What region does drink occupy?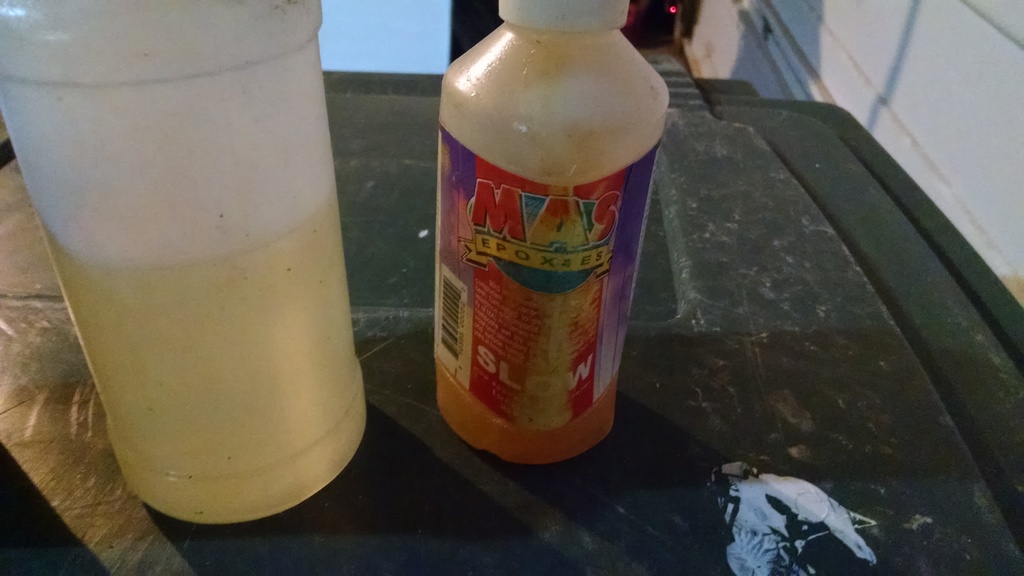
3, 2, 357, 524.
